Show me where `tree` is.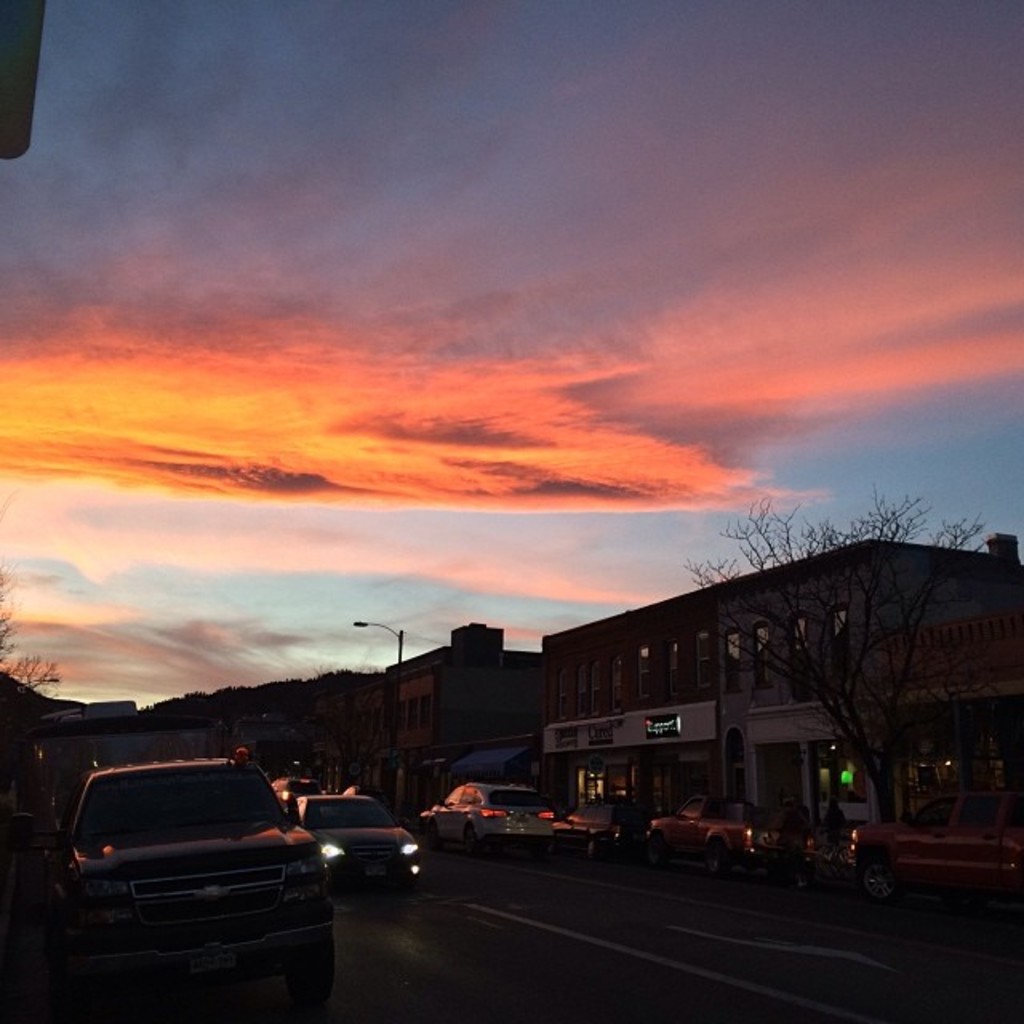
`tree` is at <box>674,494,1003,832</box>.
